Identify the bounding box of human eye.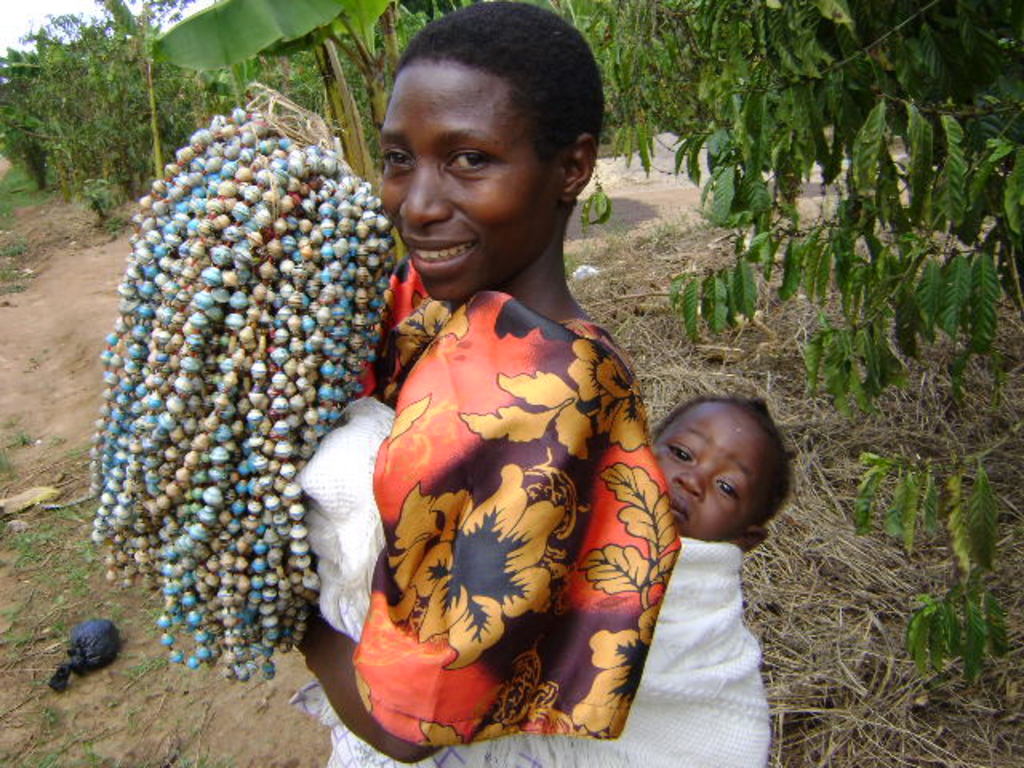
<box>720,477,742,502</box>.
